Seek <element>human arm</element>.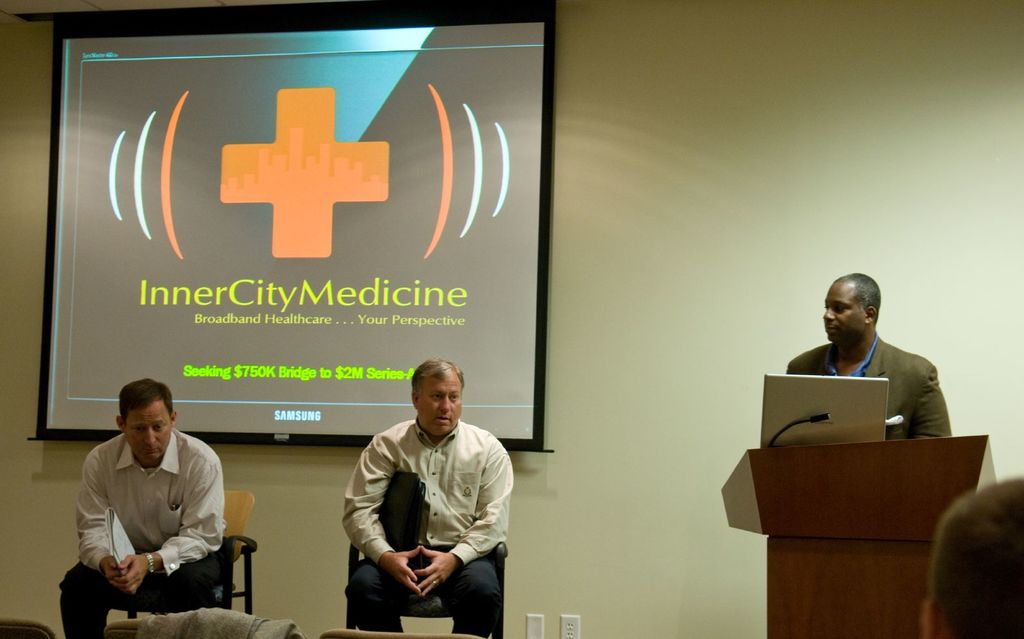
bbox=[913, 363, 953, 437].
